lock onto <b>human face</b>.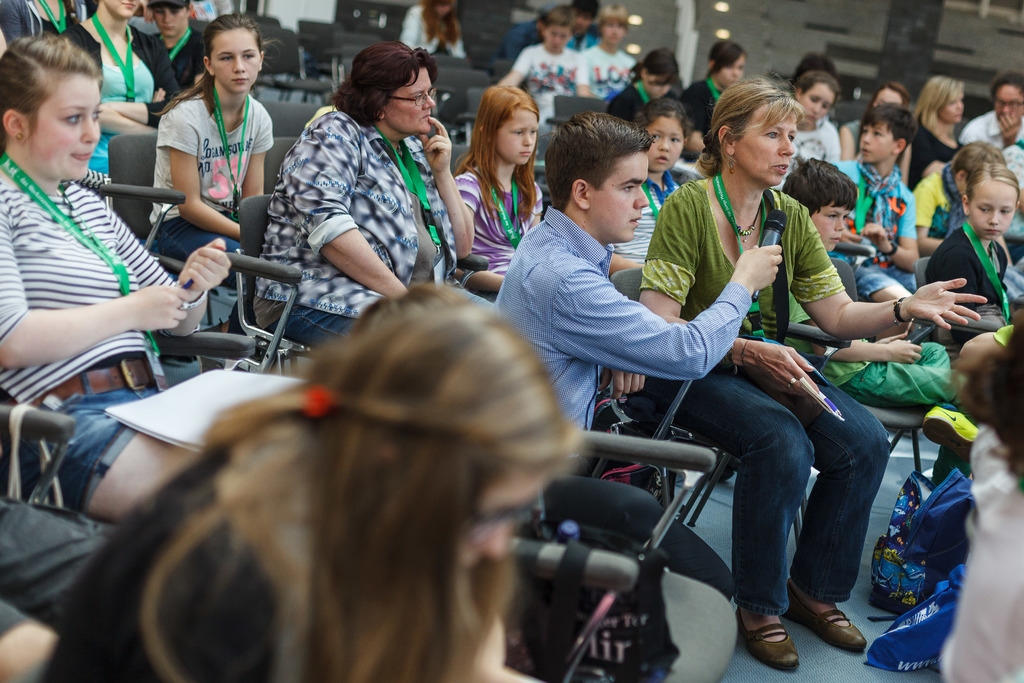
Locked: left=212, top=28, right=265, bottom=97.
